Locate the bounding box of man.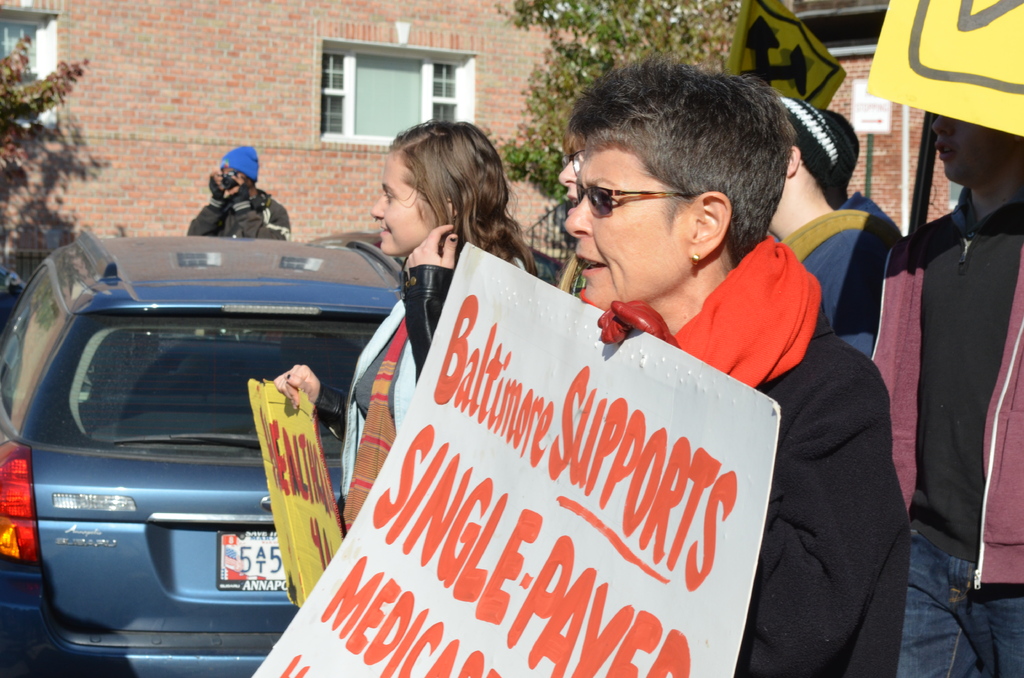
Bounding box: [x1=865, y1=70, x2=1019, y2=649].
